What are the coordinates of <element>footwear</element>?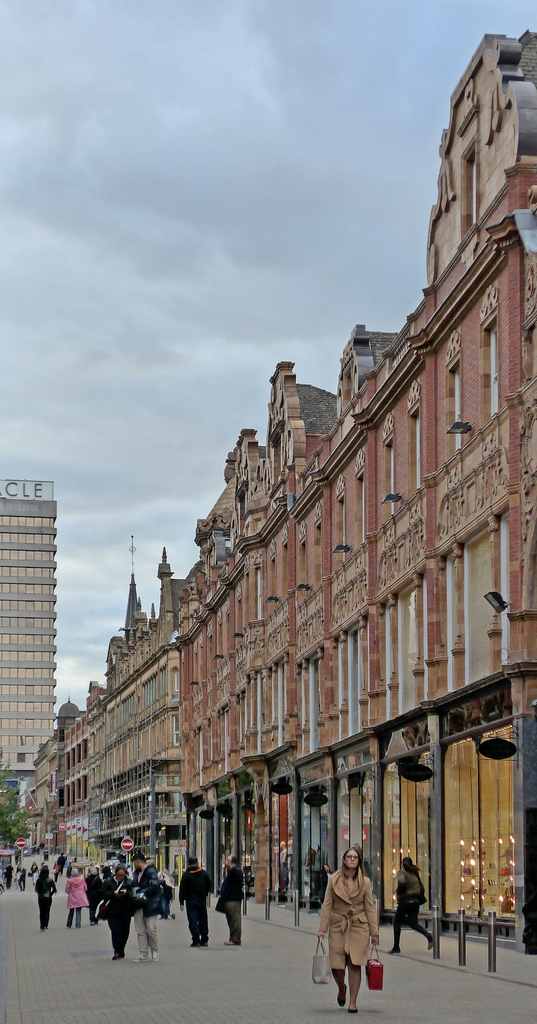
locate(389, 944, 401, 955).
